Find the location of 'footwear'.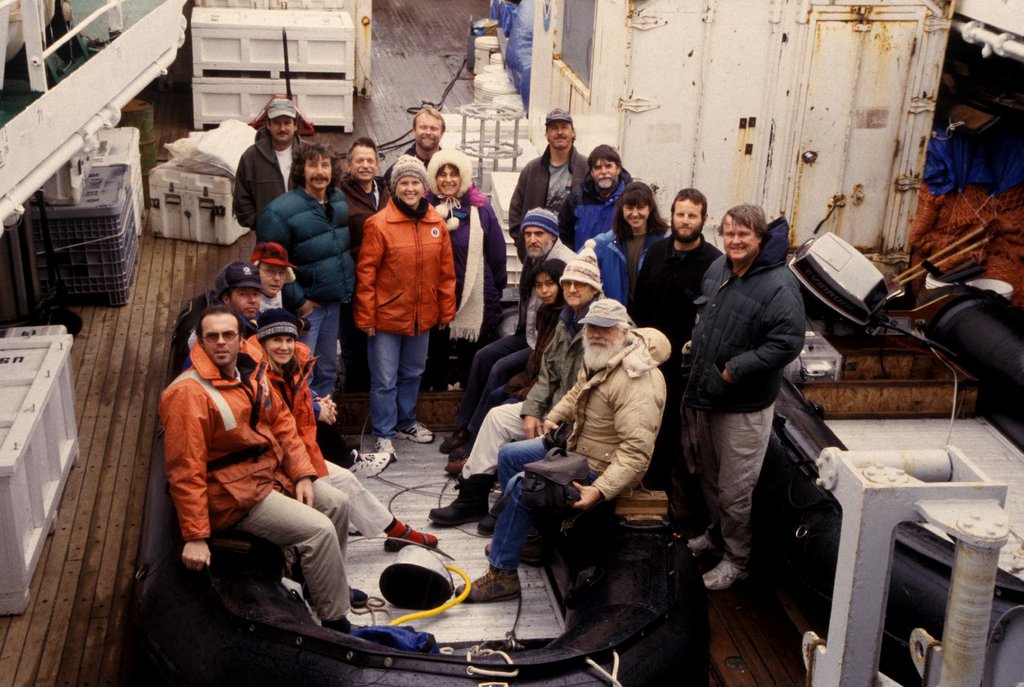
Location: bbox=(348, 514, 365, 534).
